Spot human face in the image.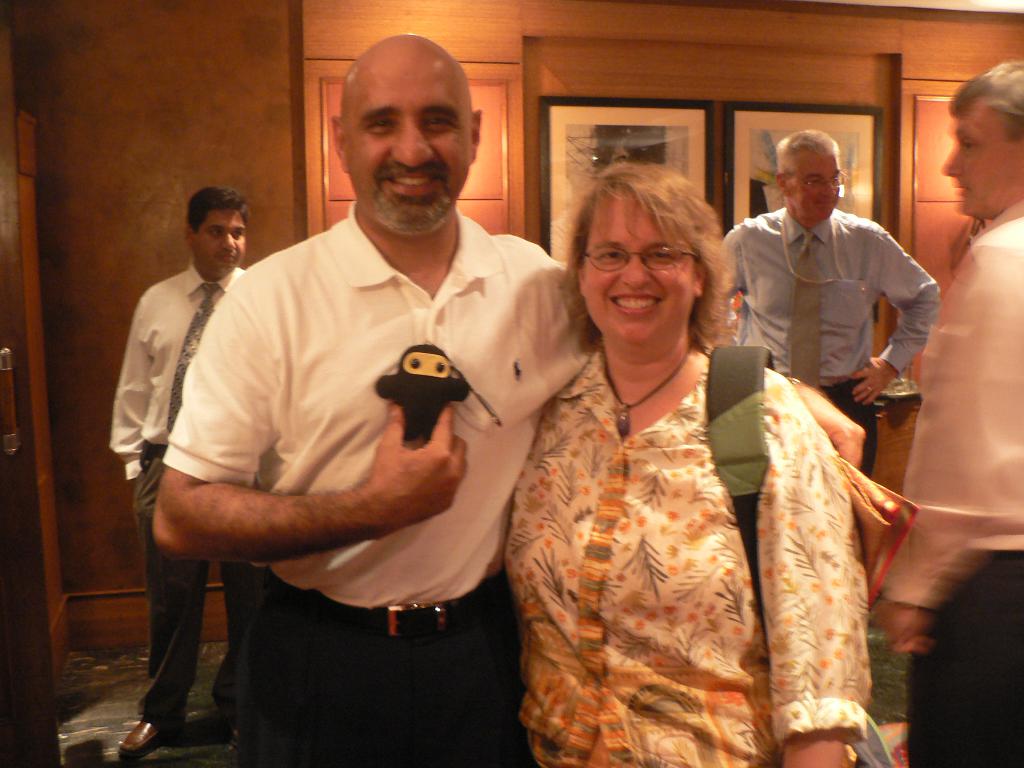
human face found at <bbox>586, 188, 696, 335</bbox>.
